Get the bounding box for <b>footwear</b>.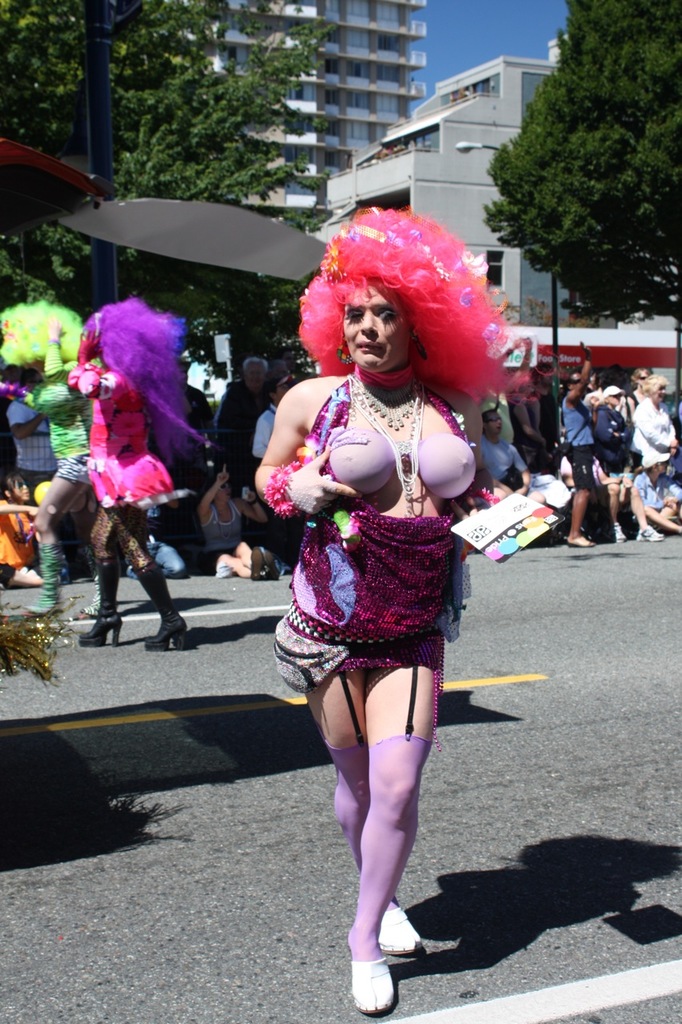
[left=561, top=533, right=594, bottom=547].
